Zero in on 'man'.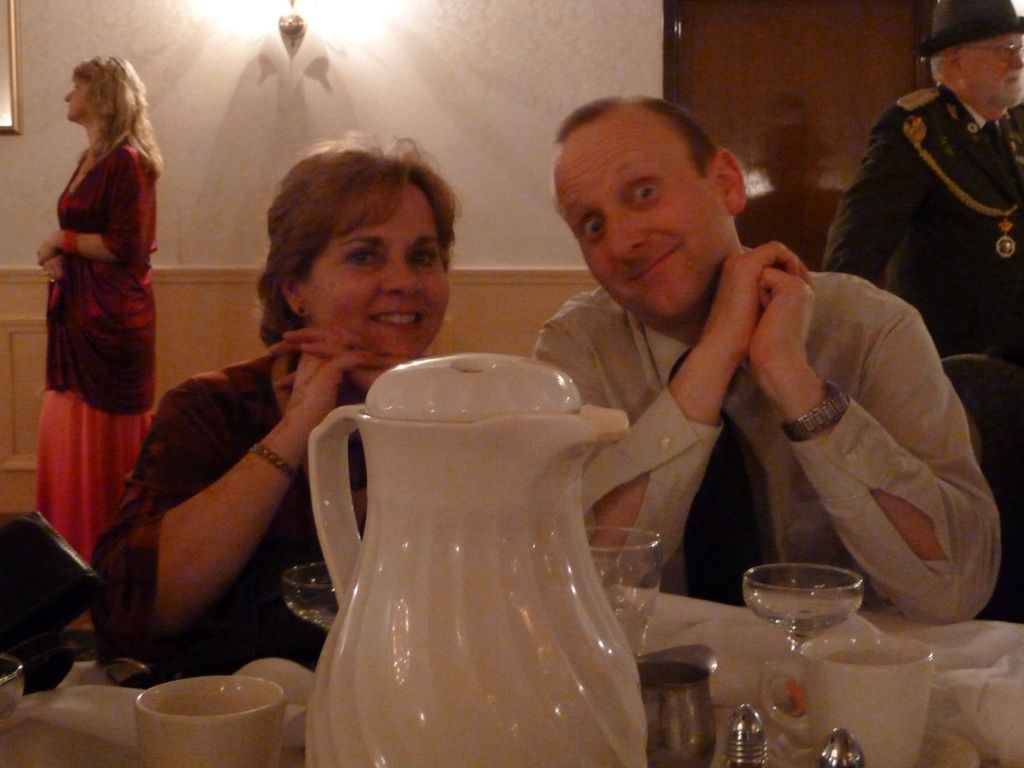
Zeroed in: BBox(527, 93, 1004, 630).
